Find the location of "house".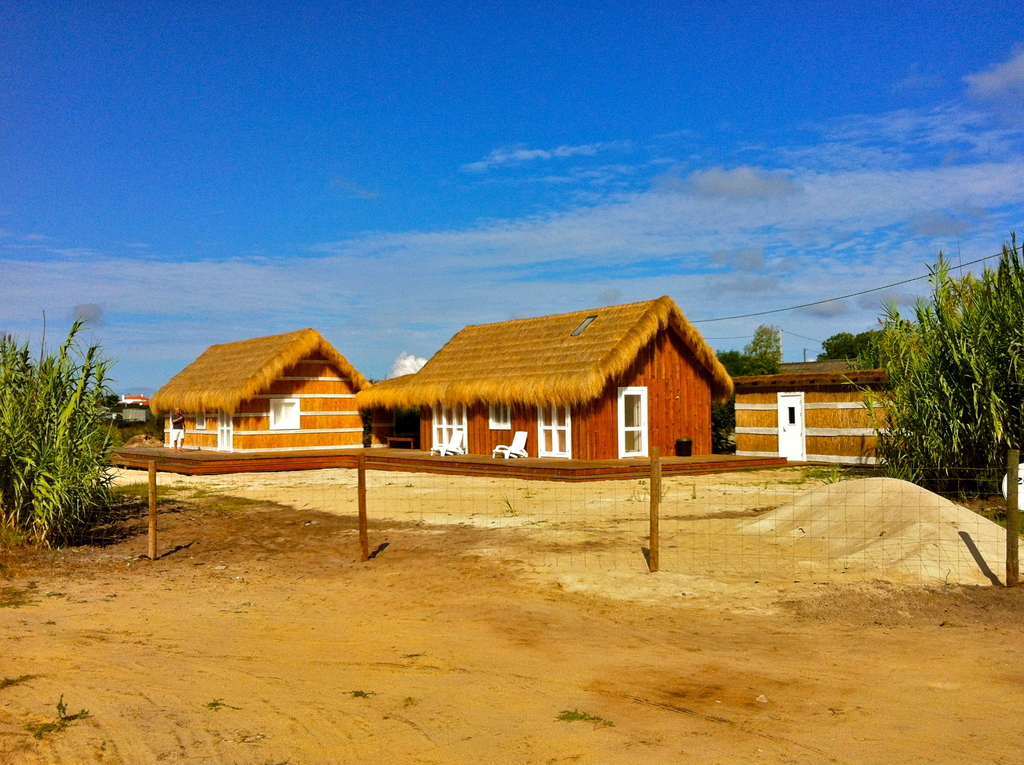
Location: rect(163, 318, 380, 472).
